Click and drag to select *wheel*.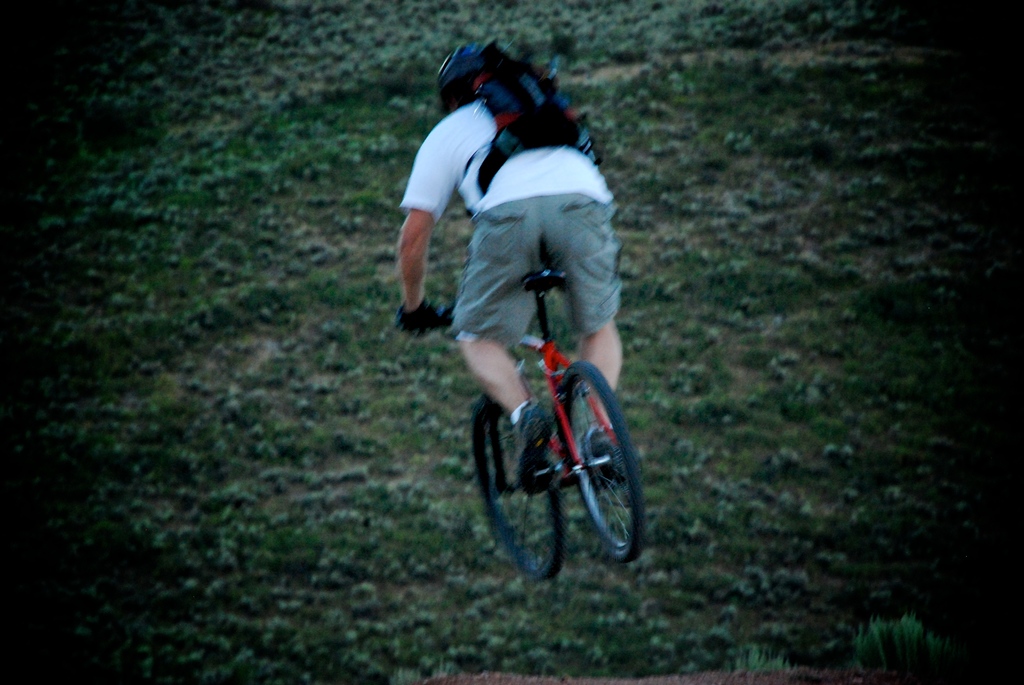
Selection: rect(468, 398, 572, 580).
